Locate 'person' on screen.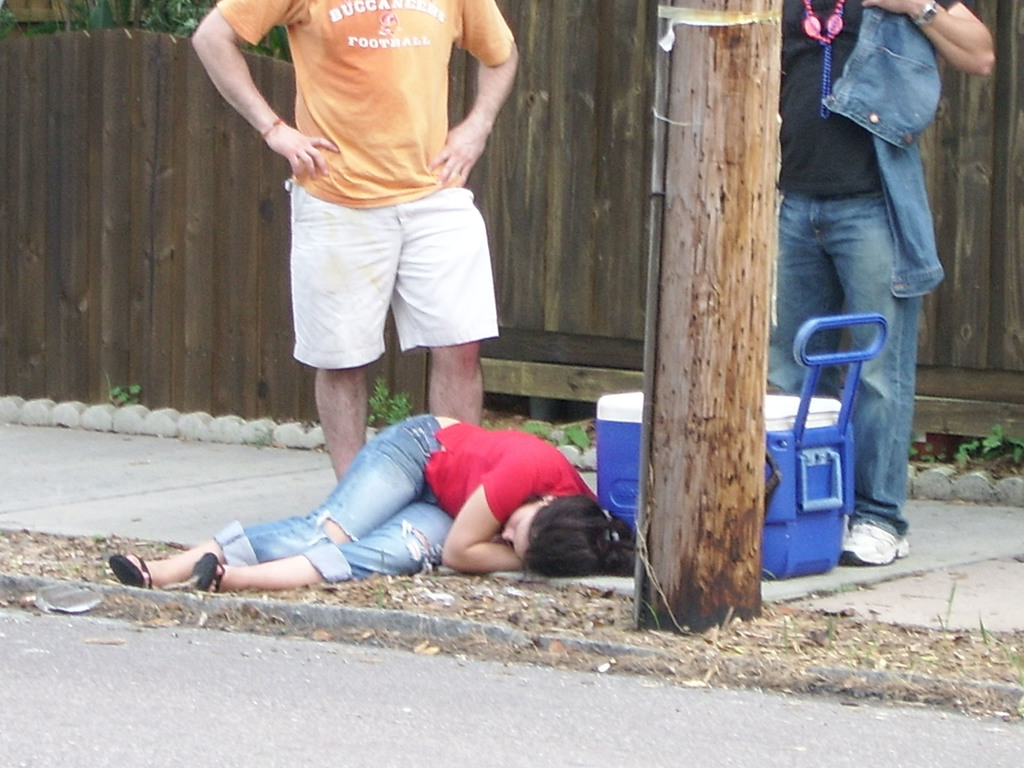
On screen at bbox(104, 410, 625, 589).
